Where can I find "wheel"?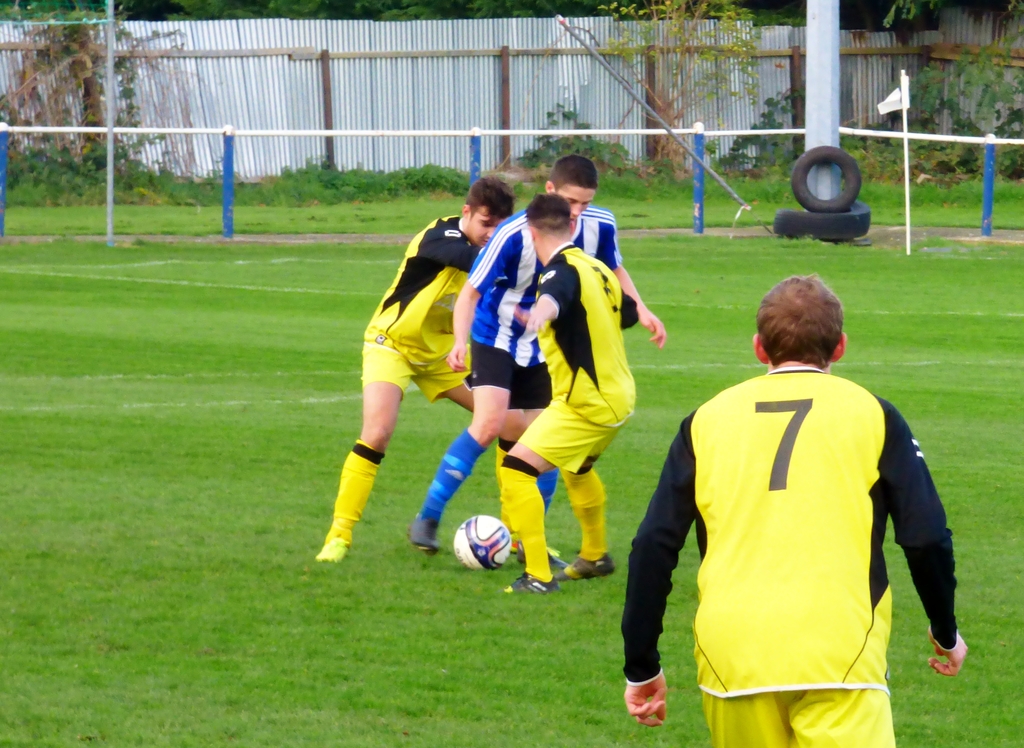
You can find it at [left=795, top=141, right=875, bottom=222].
